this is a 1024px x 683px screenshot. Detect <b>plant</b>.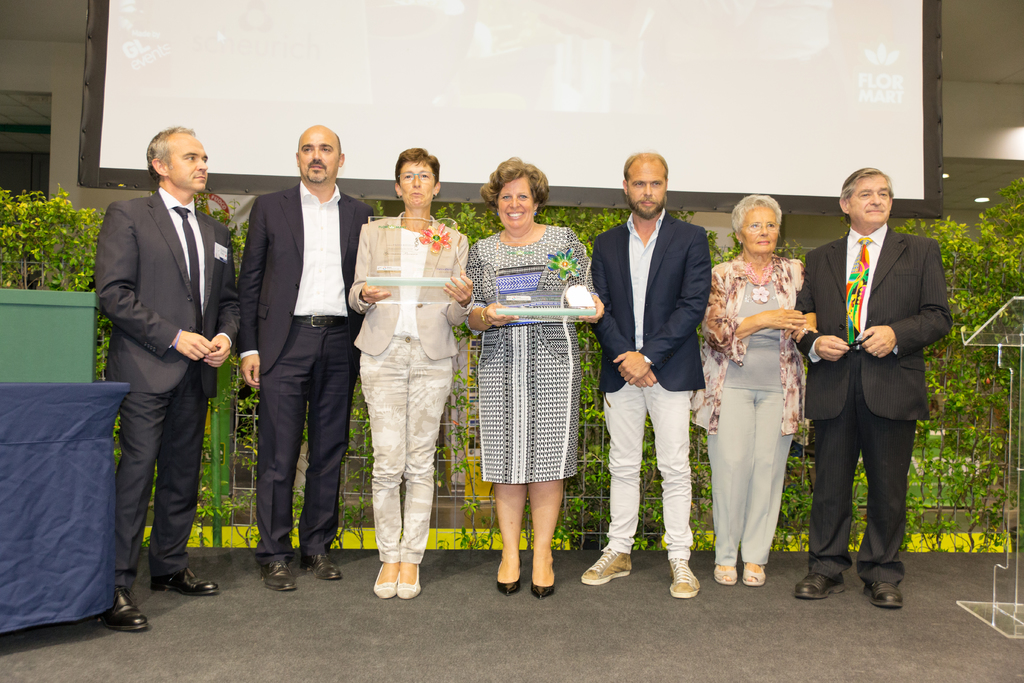
Rect(683, 408, 723, 553).
